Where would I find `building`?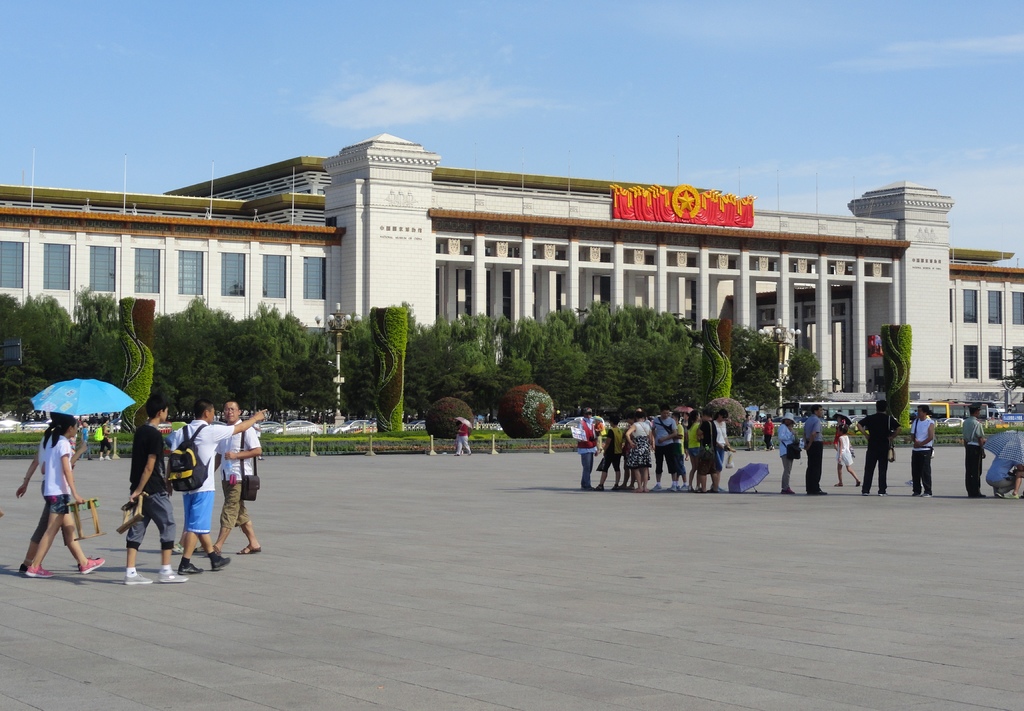
At (2, 136, 1023, 412).
